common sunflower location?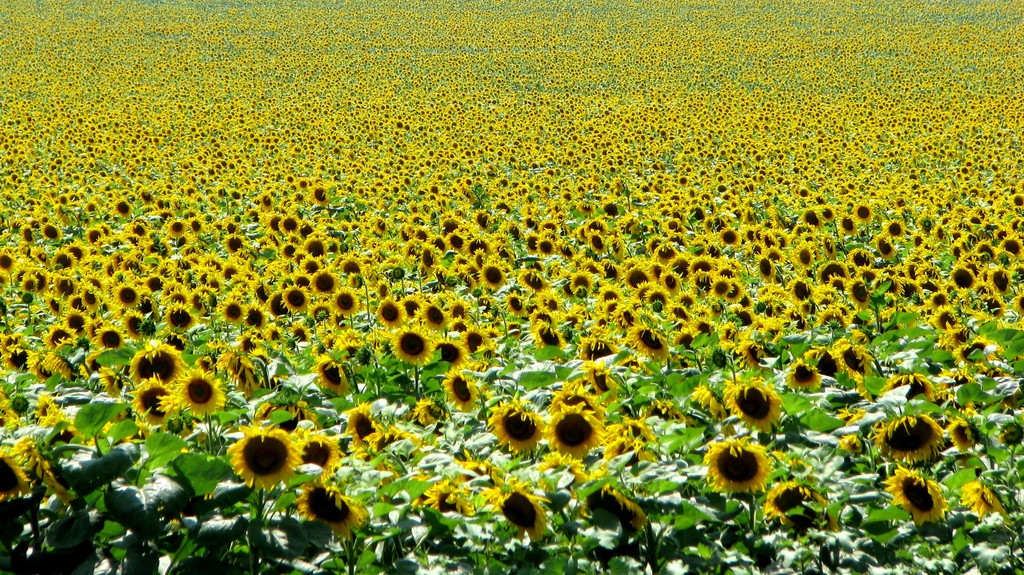
577, 332, 612, 361
